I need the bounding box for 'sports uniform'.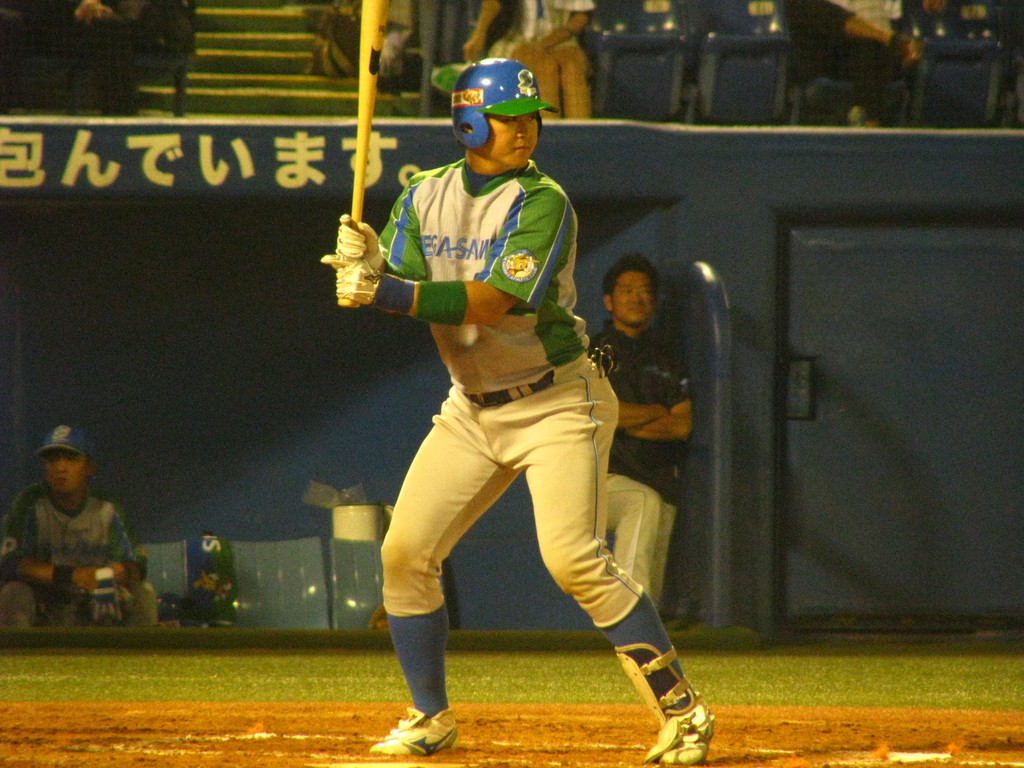
Here it is: 577,312,690,615.
